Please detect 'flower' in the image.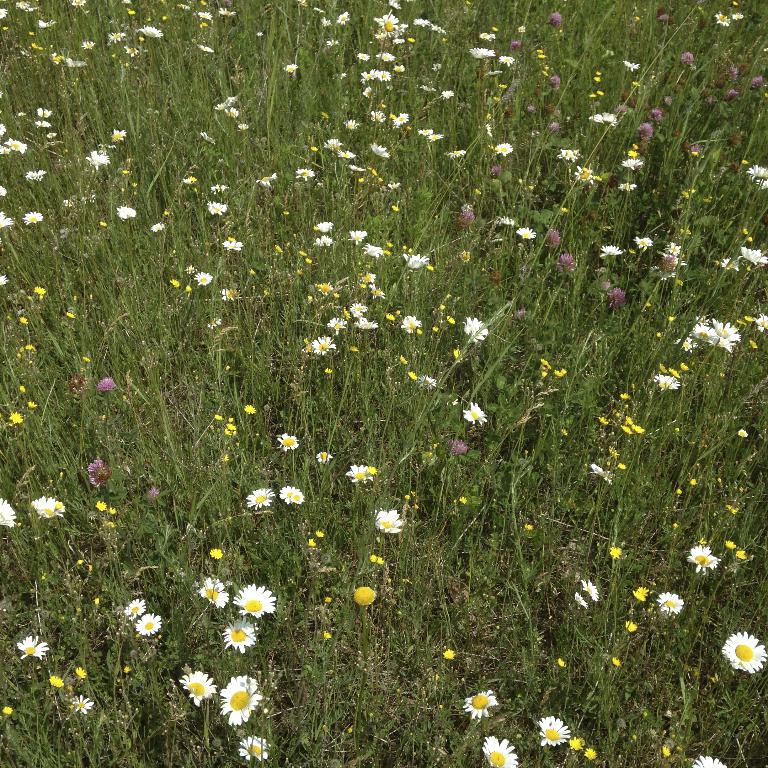
420:86:435:91.
